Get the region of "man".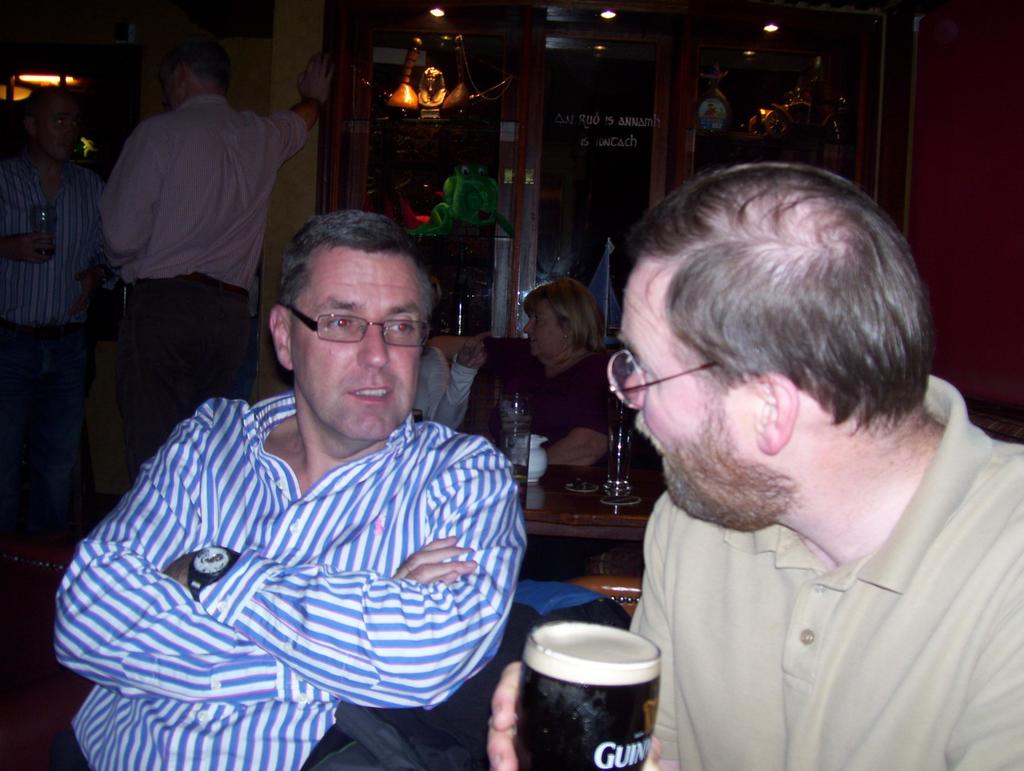
bbox=(488, 163, 1023, 770).
